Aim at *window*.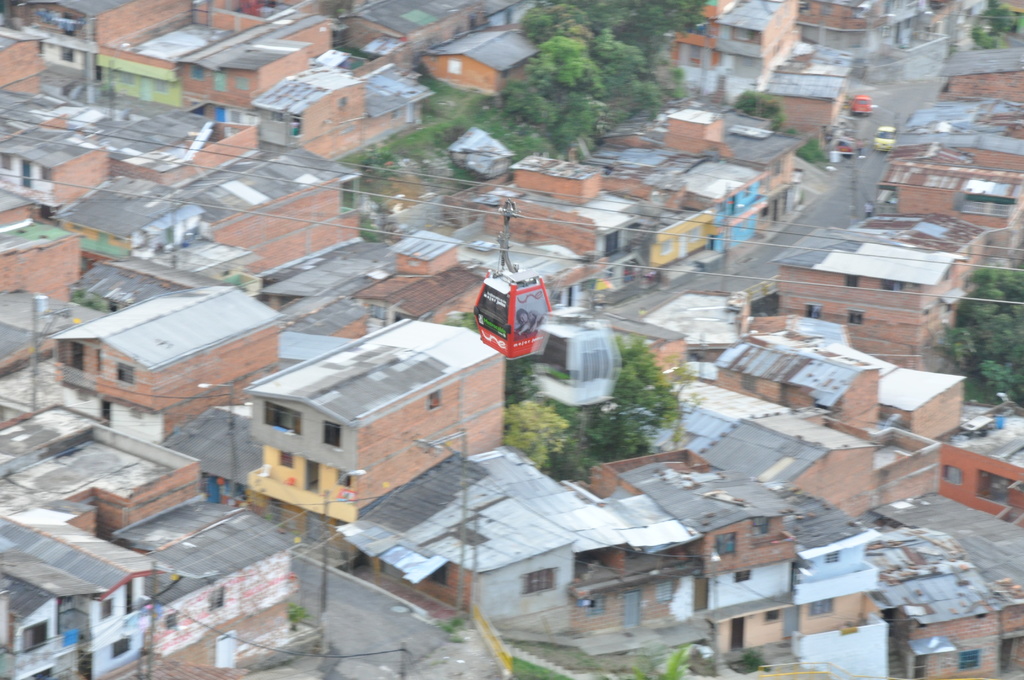
Aimed at [x1=527, y1=558, x2=558, y2=592].
